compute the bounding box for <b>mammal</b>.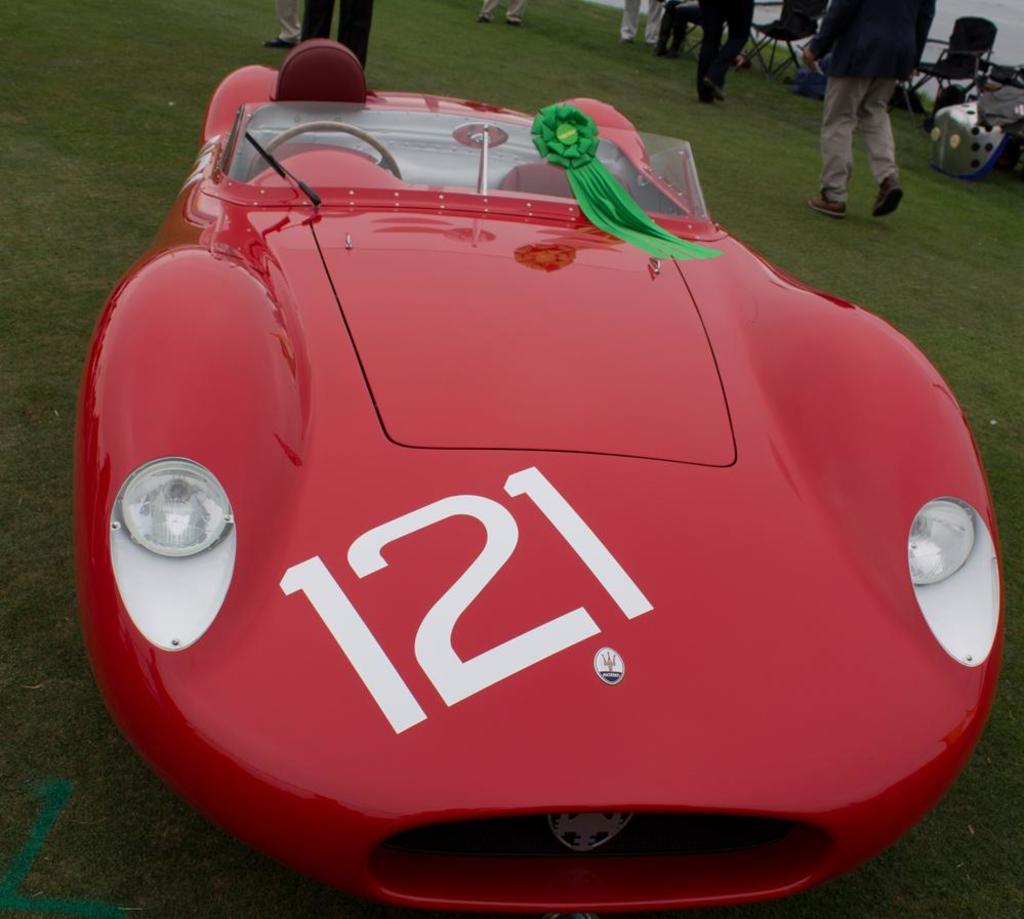
Rect(482, 0, 525, 23).
